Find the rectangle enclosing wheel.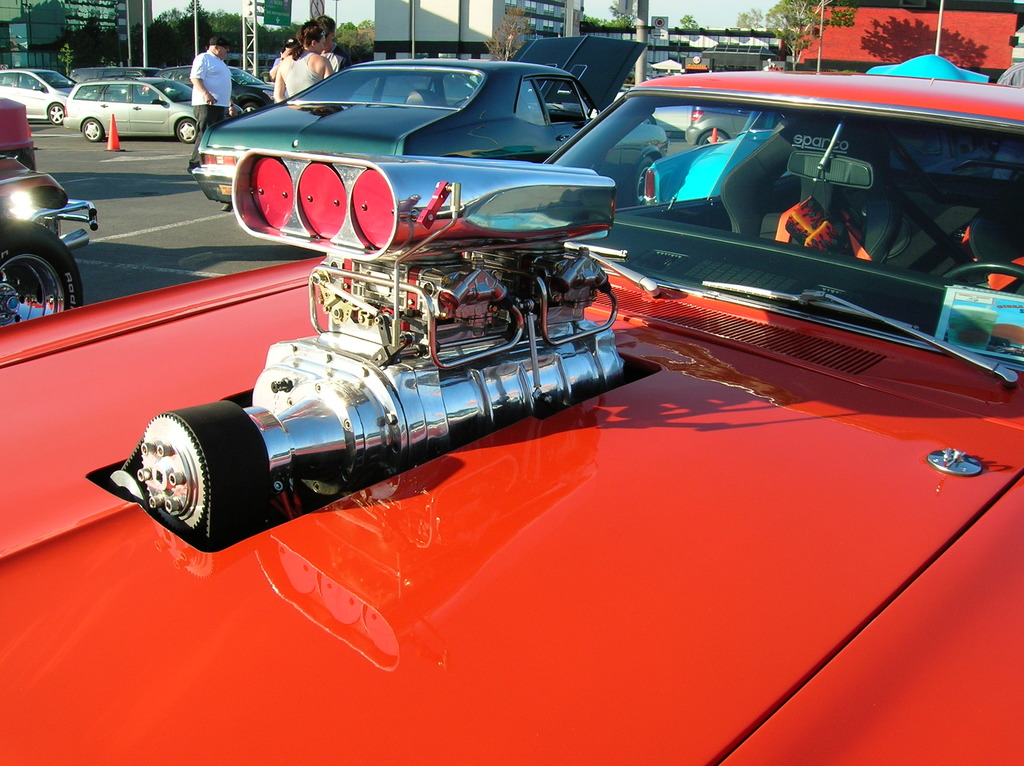
bbox=[173, 113, 202, 142].
